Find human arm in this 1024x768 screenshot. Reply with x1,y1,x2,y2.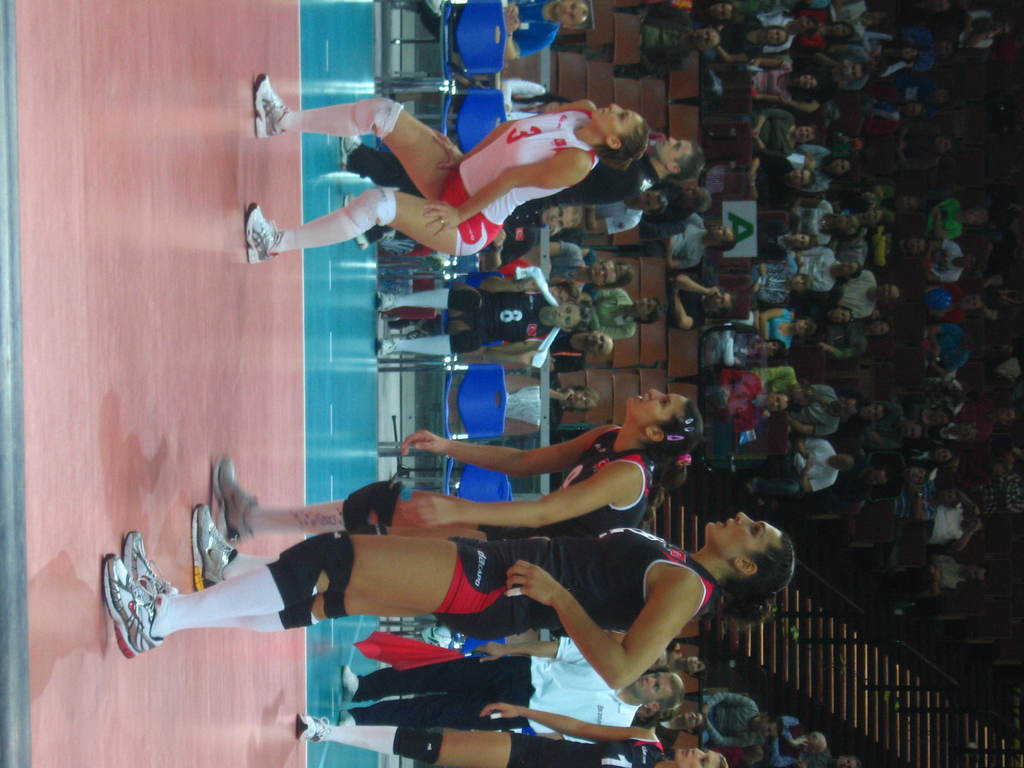
751,131,795,156.
